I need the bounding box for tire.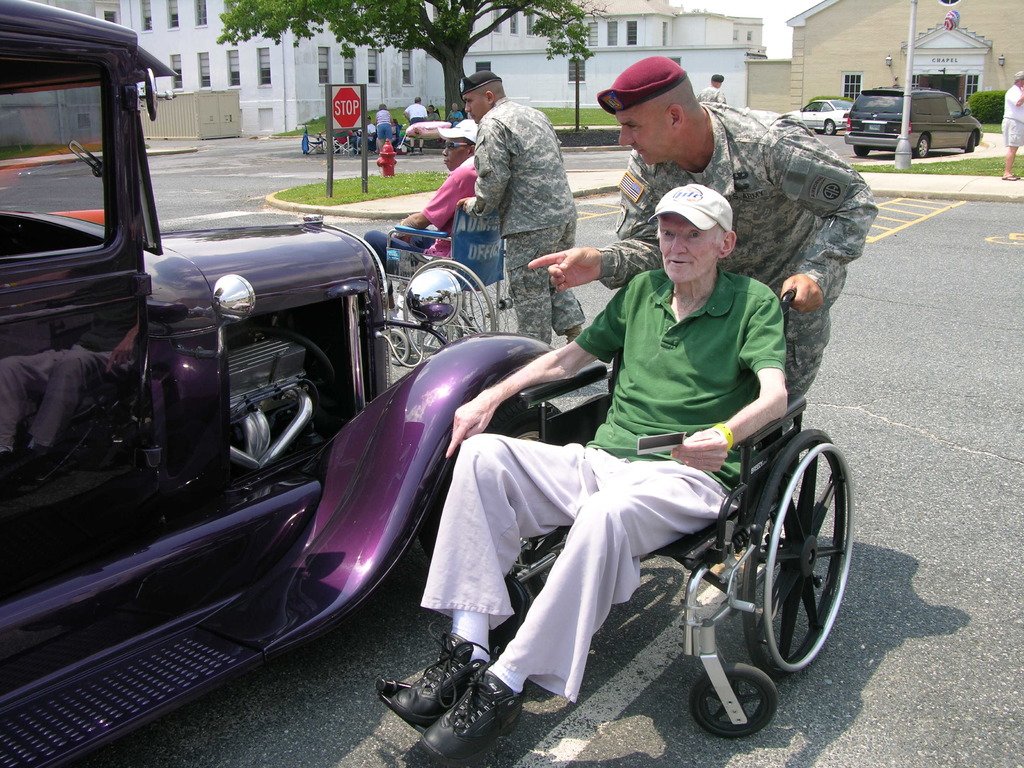
Here it is: [x1=390, y1=329, x2=411, y2=365].
